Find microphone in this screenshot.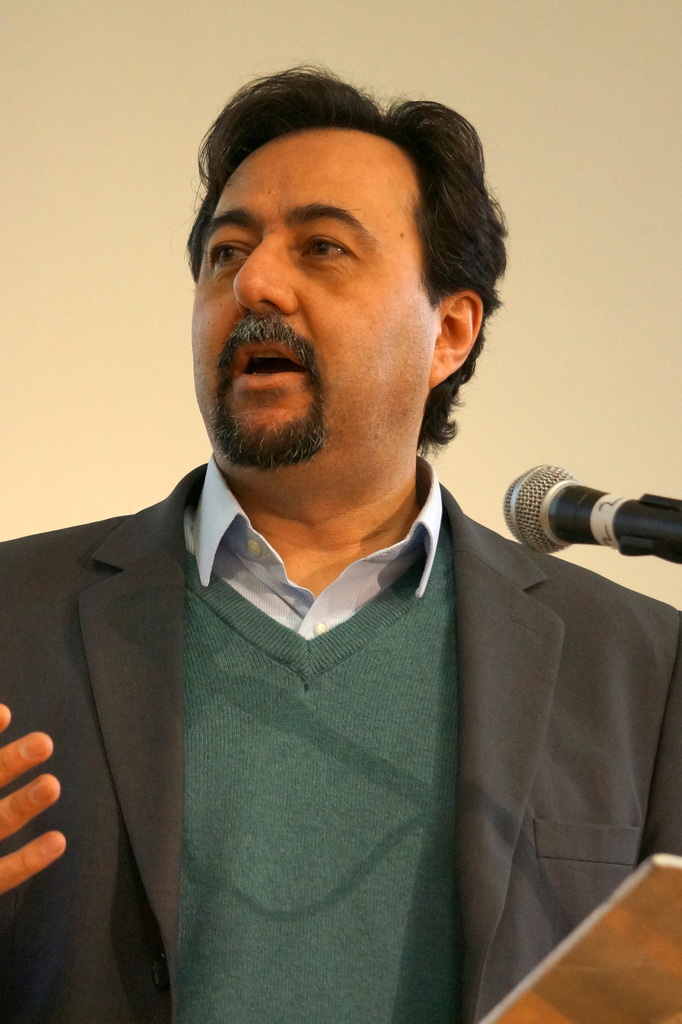
The bounding box for microphone is rect(497, 466, 669, 561).
